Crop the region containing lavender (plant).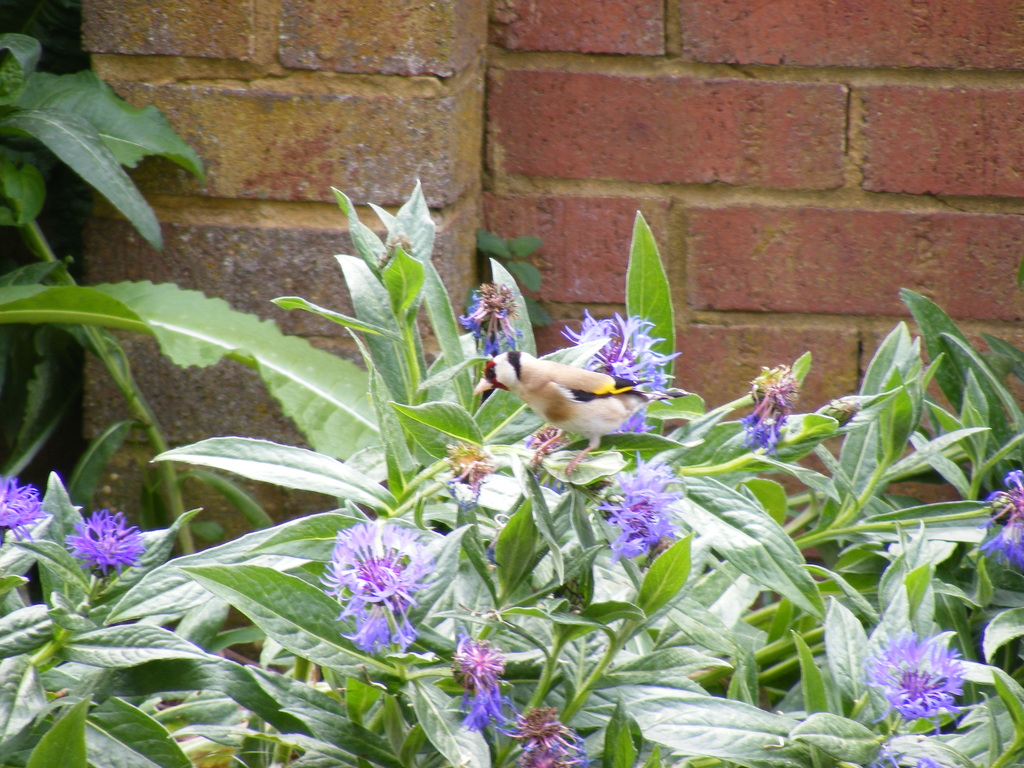
Crop region: (736,370,803,469).
